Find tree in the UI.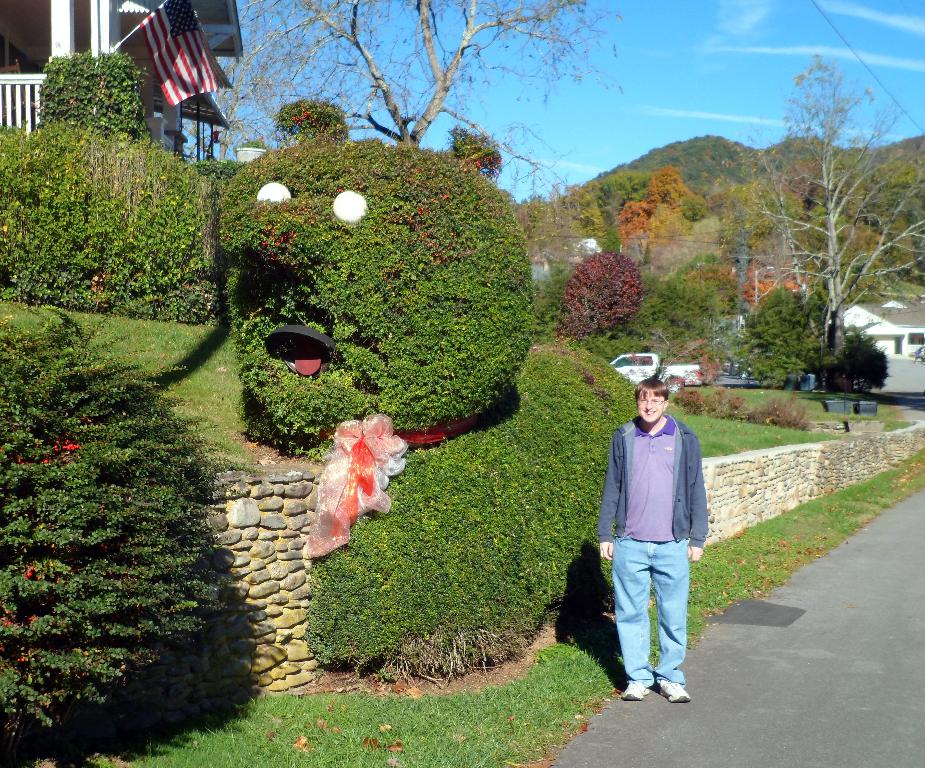
UI element at {"left": 643, "top": 165, "right": 694, "bottom": 218}.
